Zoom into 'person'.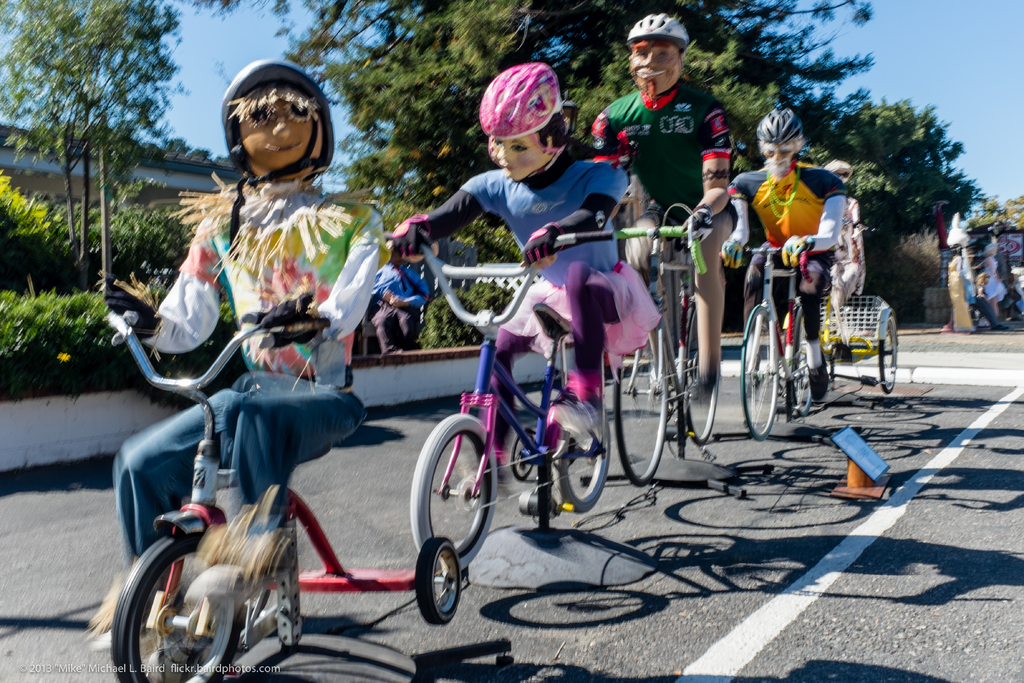
Zoom target: <box>959,267,1018,328</box>.
